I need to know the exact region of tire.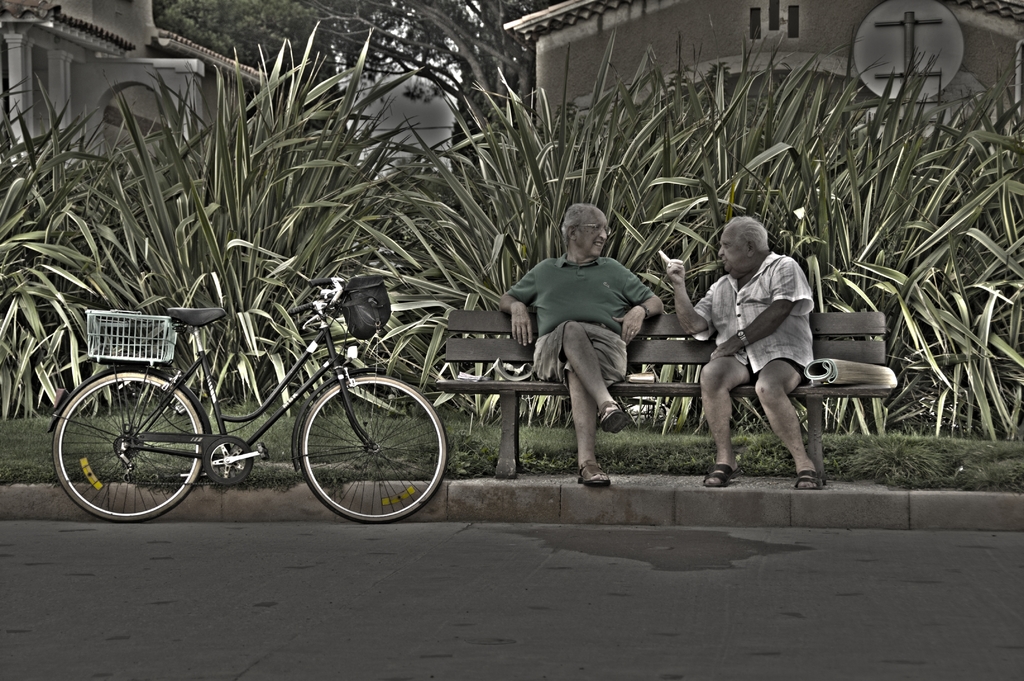
Region: box=[298, 374, 449, 524].
